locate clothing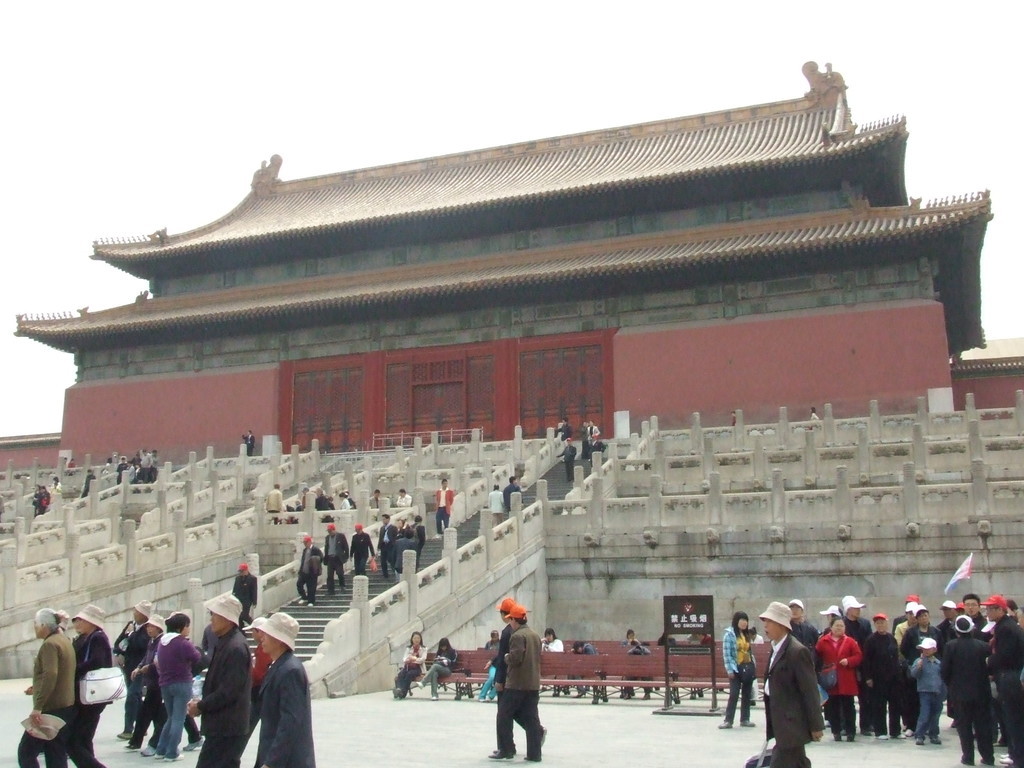
bbox=[394, 645, 426, 694]
